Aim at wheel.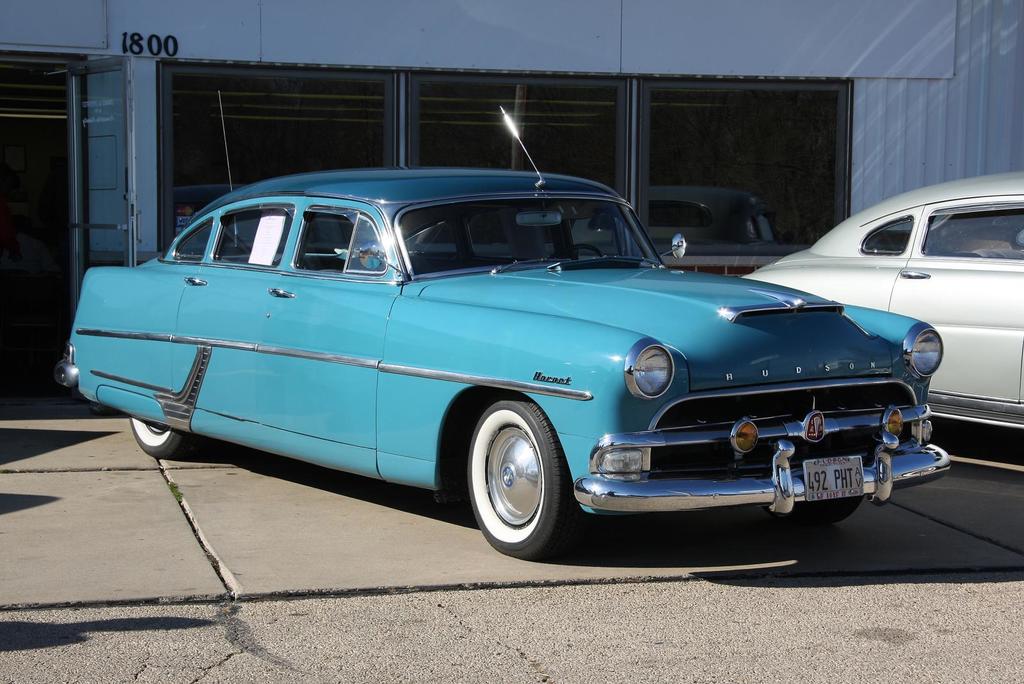
Aimed at {"x1": 797, "y1": 491, "x2": 864, "y2": 527}.
